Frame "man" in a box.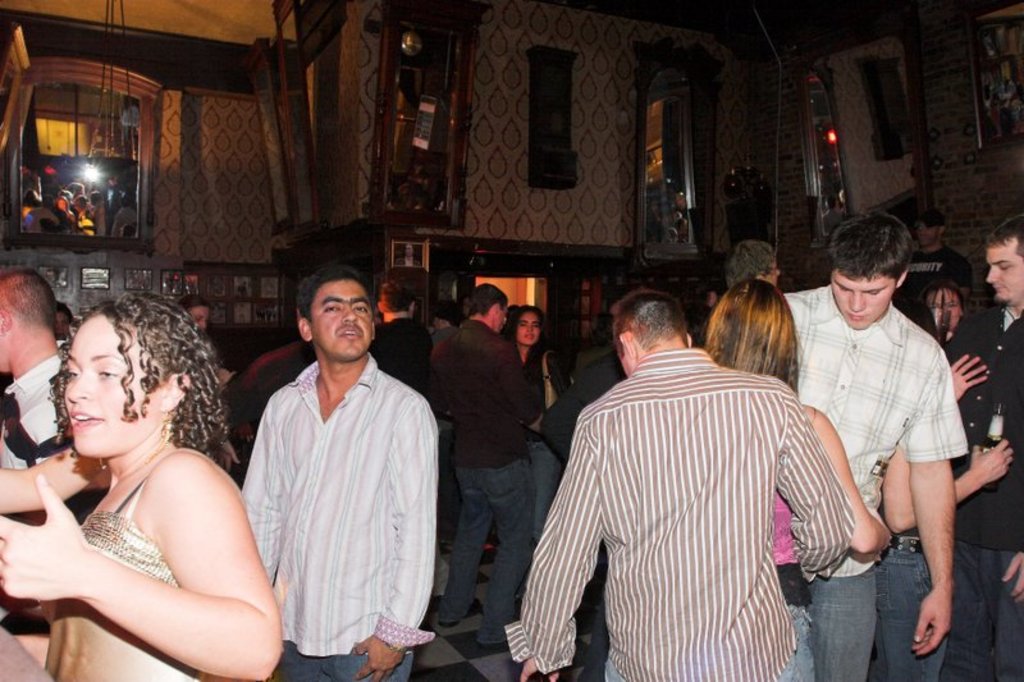
[x1=371, y1=271, x2=442, y2=407].
